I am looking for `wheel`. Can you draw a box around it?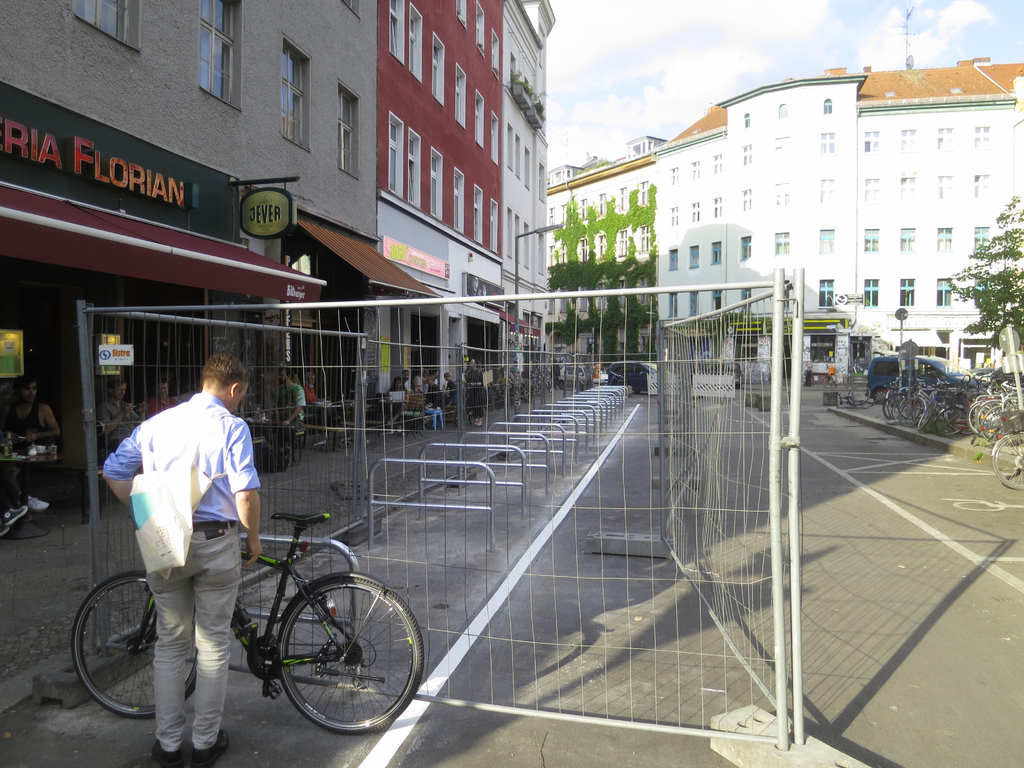
Sure, the bounding box is 893, 399, 902, 419.
